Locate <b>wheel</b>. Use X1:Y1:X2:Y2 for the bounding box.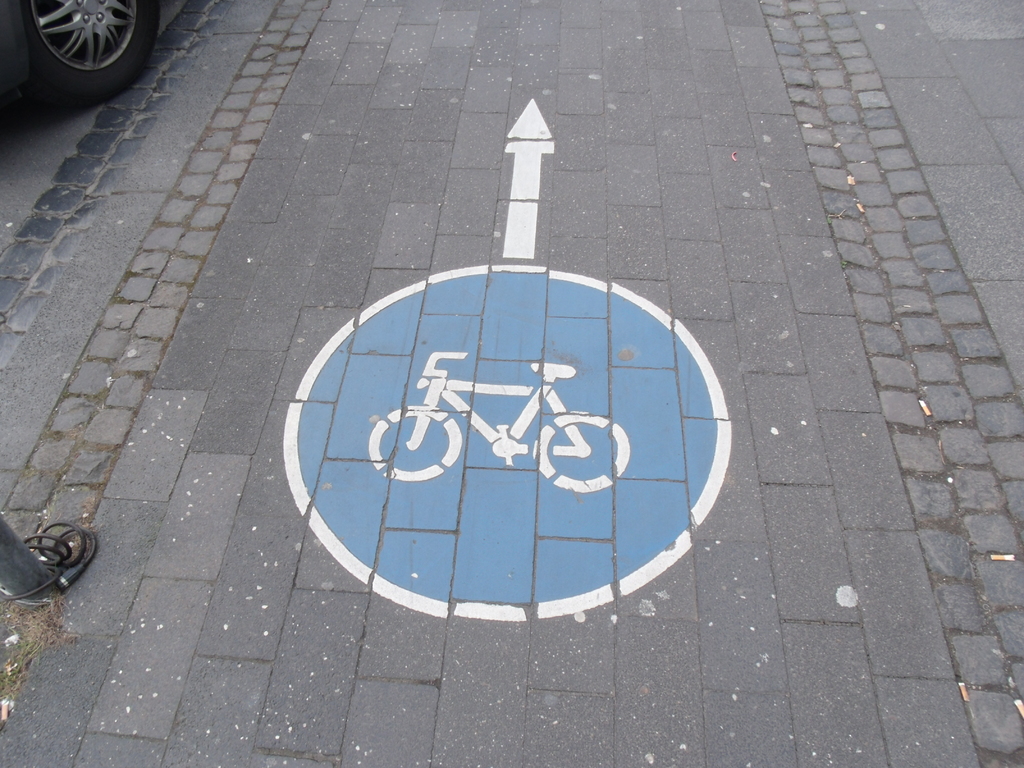
527:415:625:486.
